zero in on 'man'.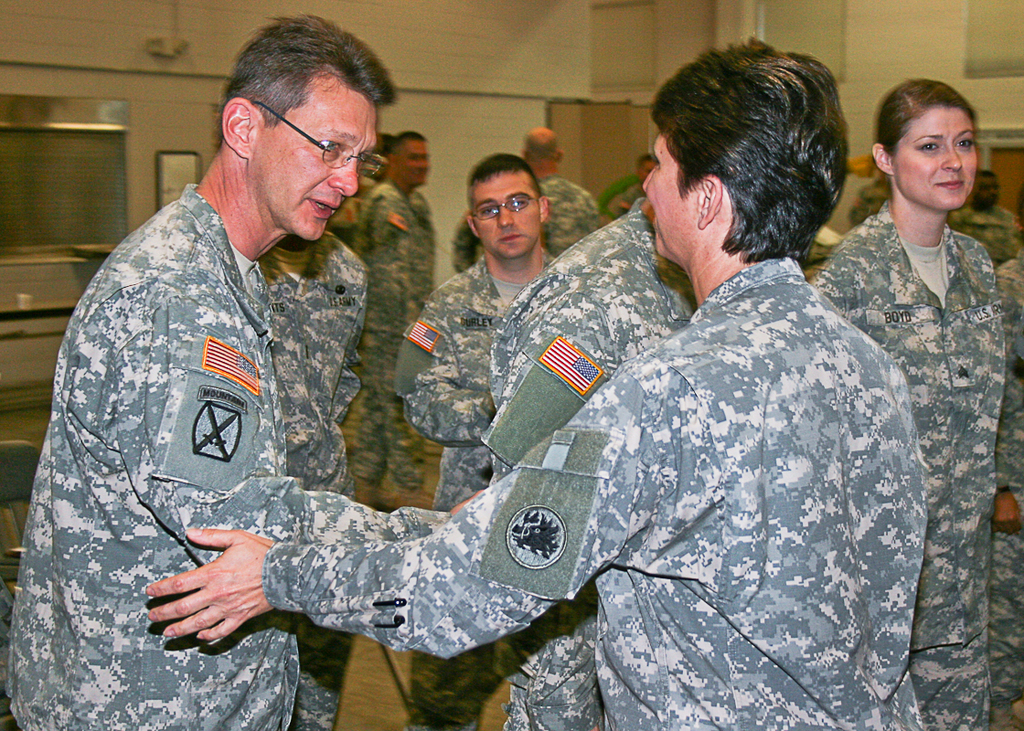
Zeroed in: {"x1": 347, "y1": 128, "x2": 443, "y2": 511}.
